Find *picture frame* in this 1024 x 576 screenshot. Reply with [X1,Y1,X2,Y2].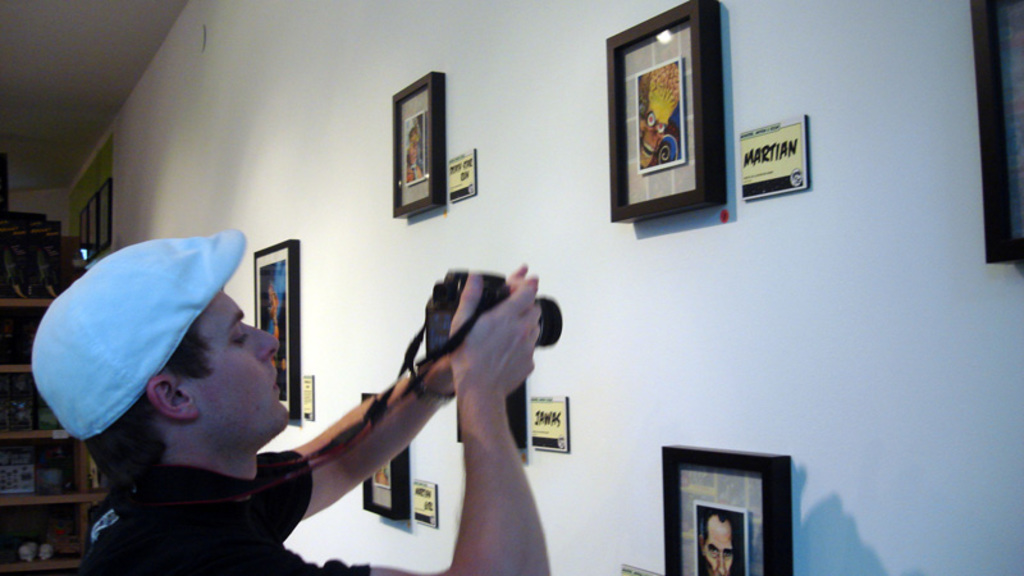
[968,0,1023,266].
